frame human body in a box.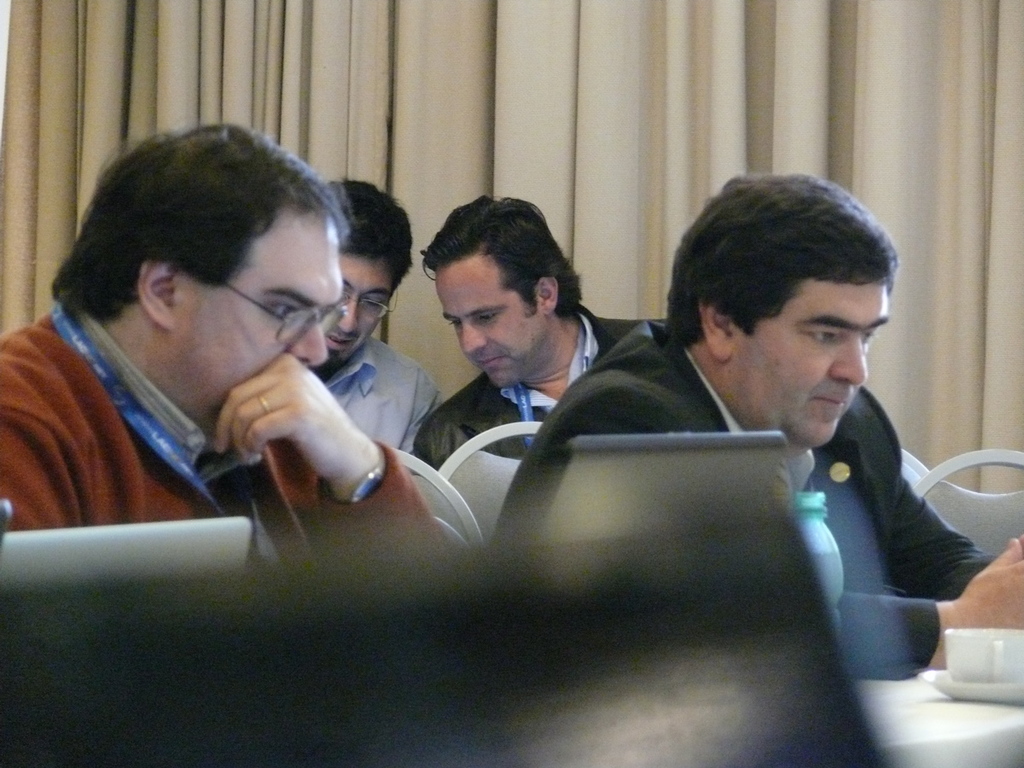
detection(407, 305, 666, 474).
